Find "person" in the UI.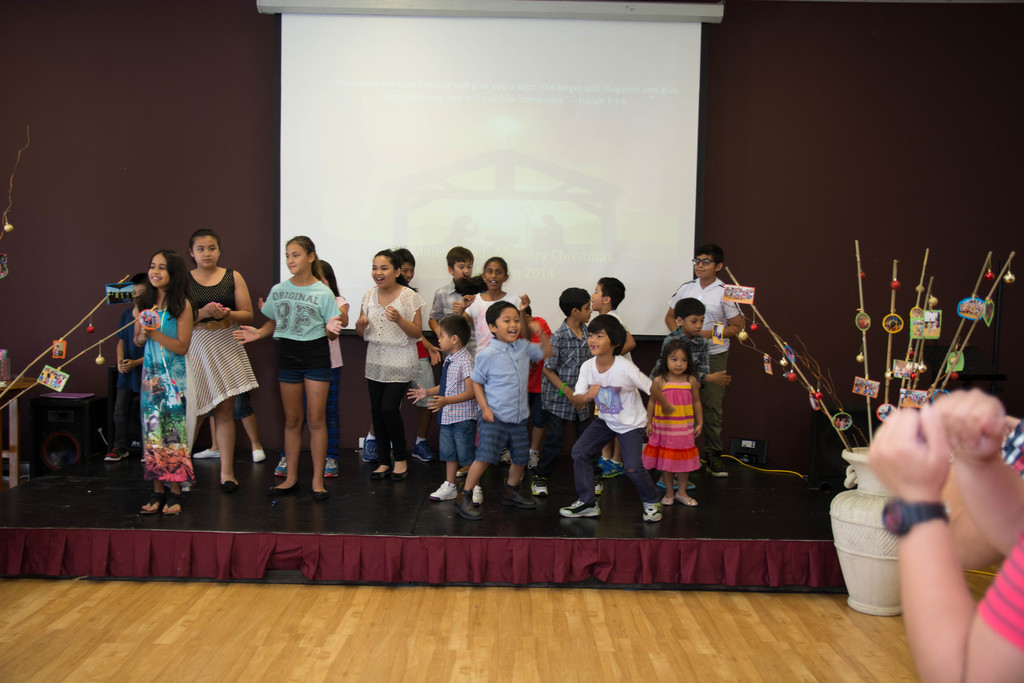
UI element at l=362, t=248, r=436, b=462.
